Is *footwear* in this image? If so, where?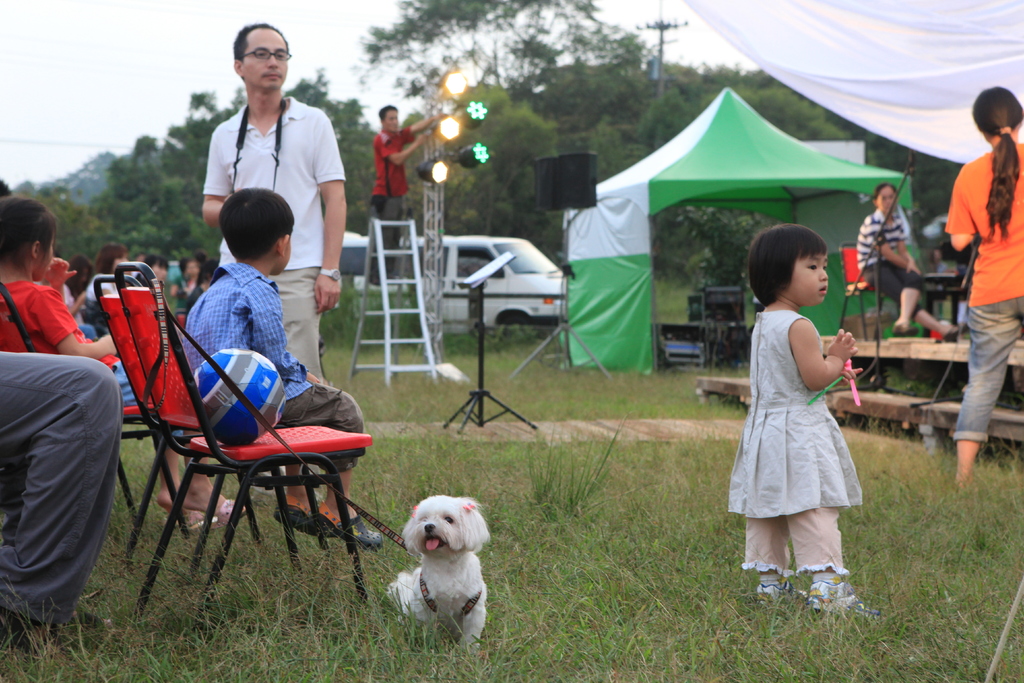
Yes, at (left=755, top=582, right=797, bottom=621).
